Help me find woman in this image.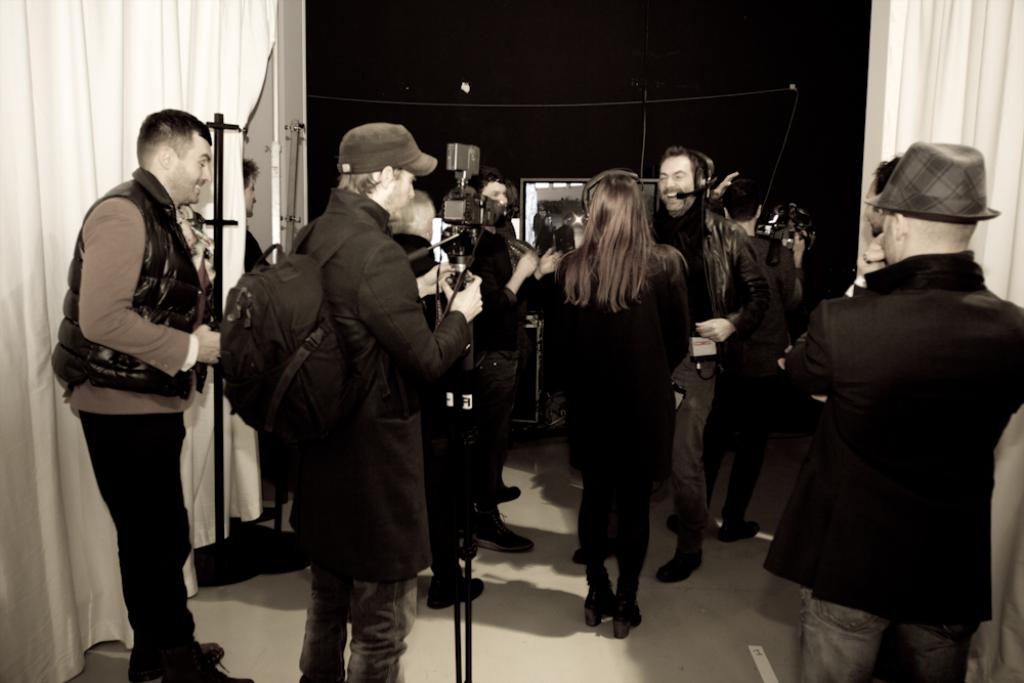
Found it: region(540, 176, 712, 632).
